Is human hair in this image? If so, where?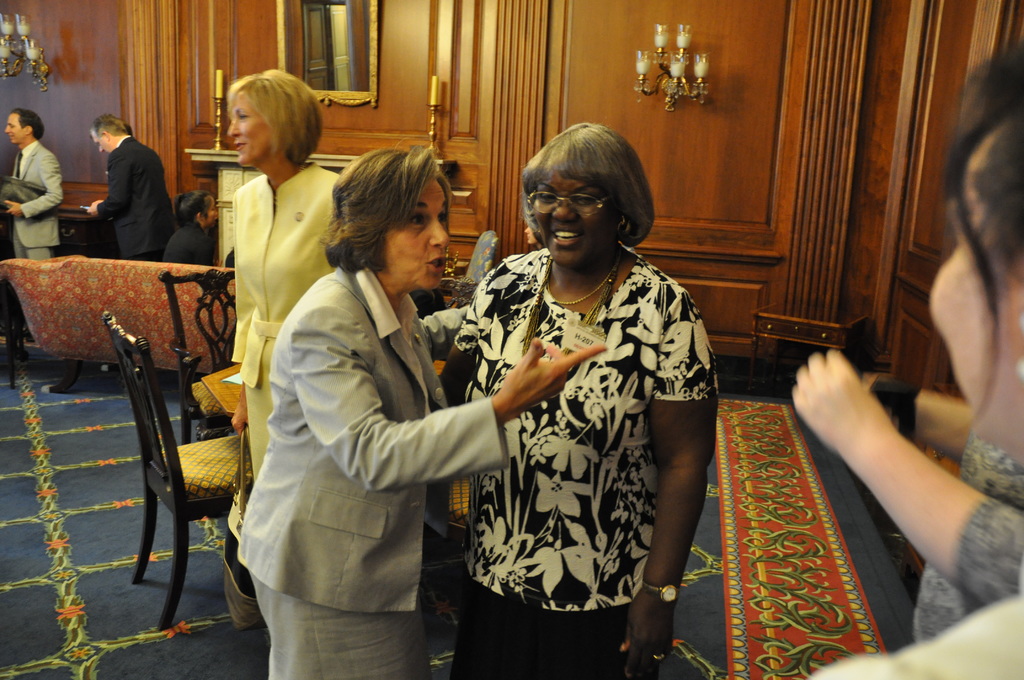
Yes, at detection(225, 68, 324, 166).
